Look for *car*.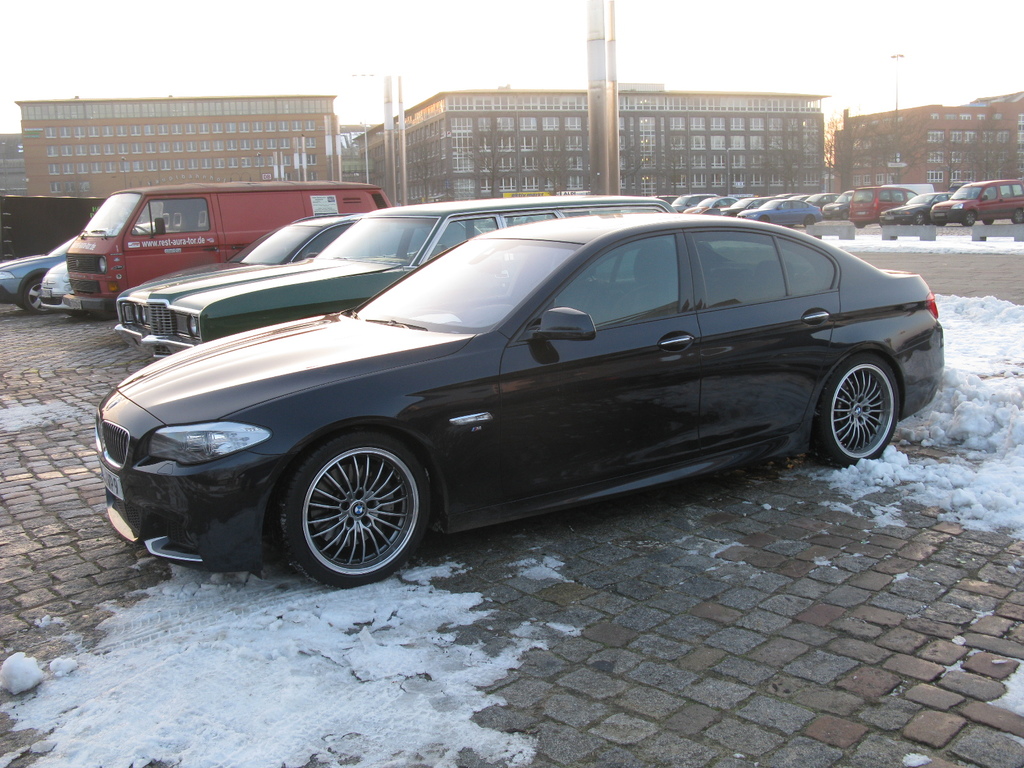
Found: [92,208,954,585].
